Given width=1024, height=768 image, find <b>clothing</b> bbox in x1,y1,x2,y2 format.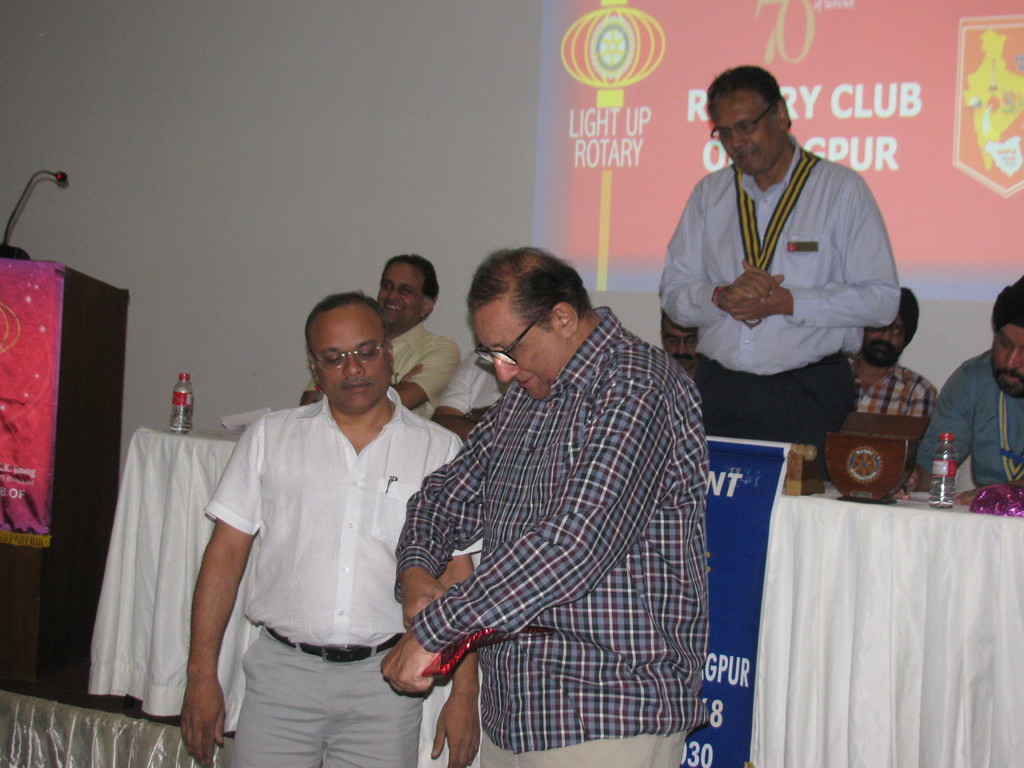
394,306,717,767.
